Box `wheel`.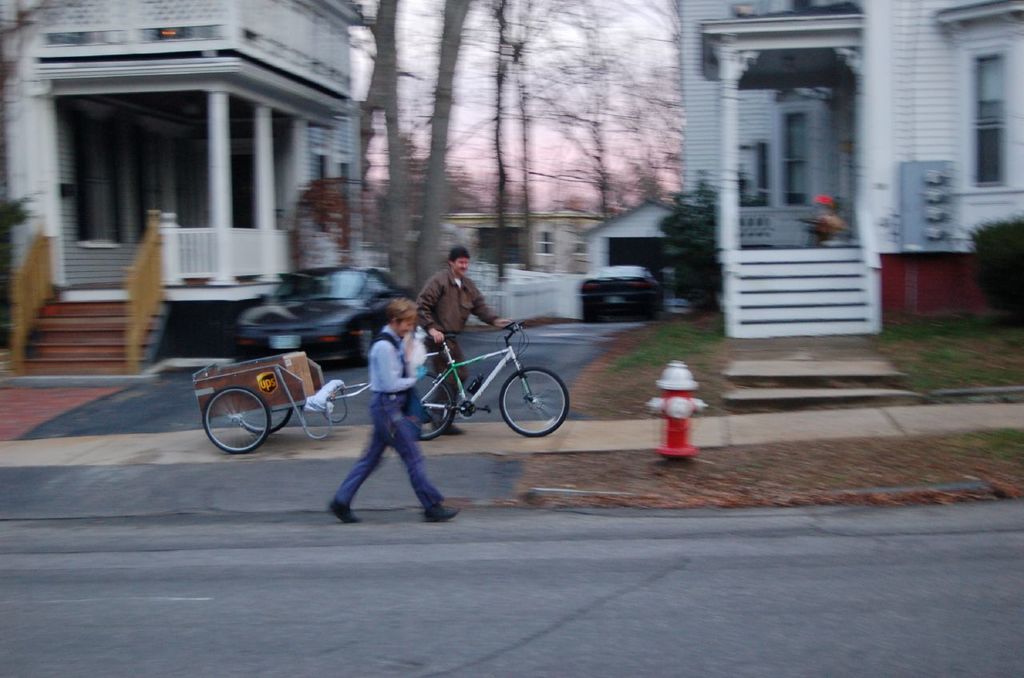
<box>234,400,295,434</box>.
